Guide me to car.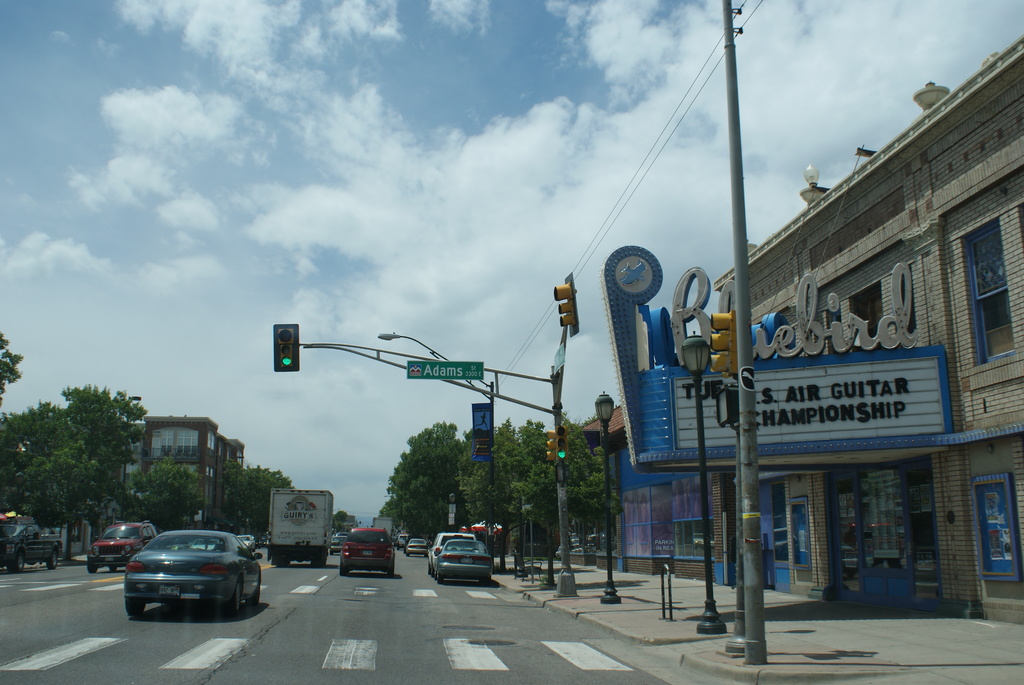
Guidance: [435, 537, 496, 584].
